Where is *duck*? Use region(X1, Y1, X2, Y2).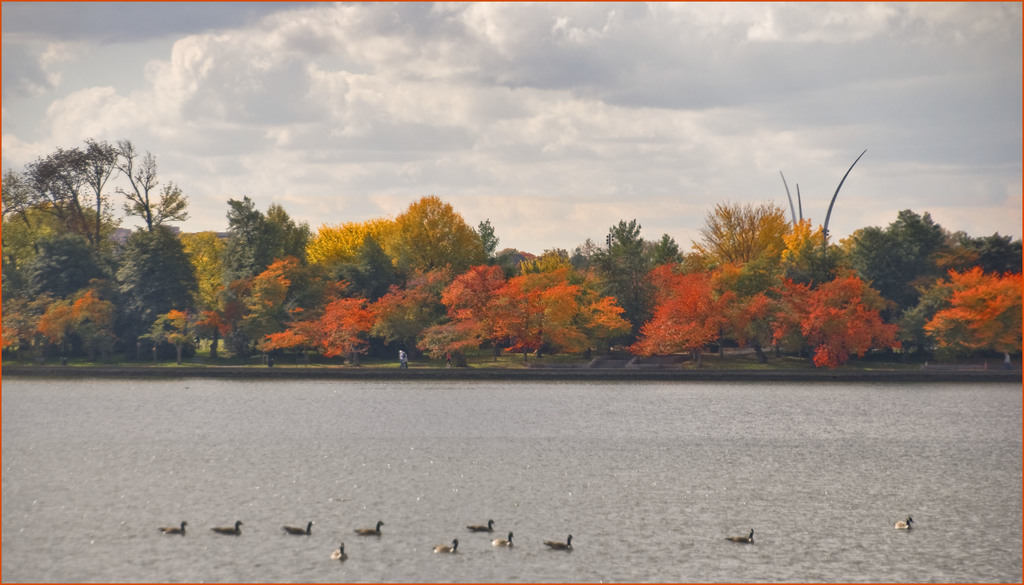
region(430, 539, 456, 550).
